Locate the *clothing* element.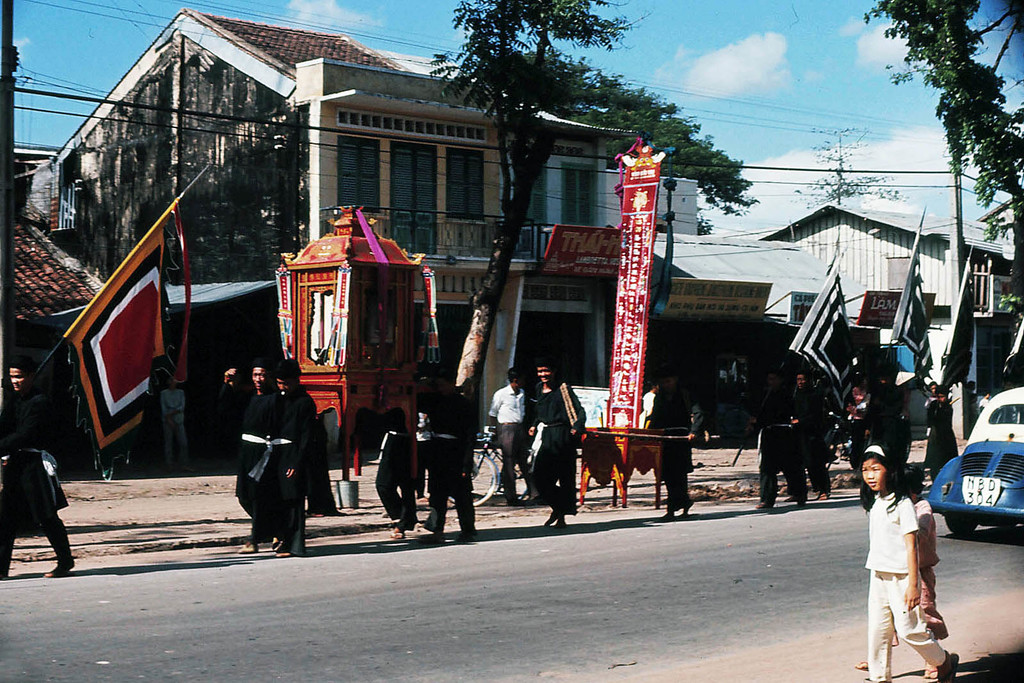
Element bbox: 487, 383, 537, 507.
